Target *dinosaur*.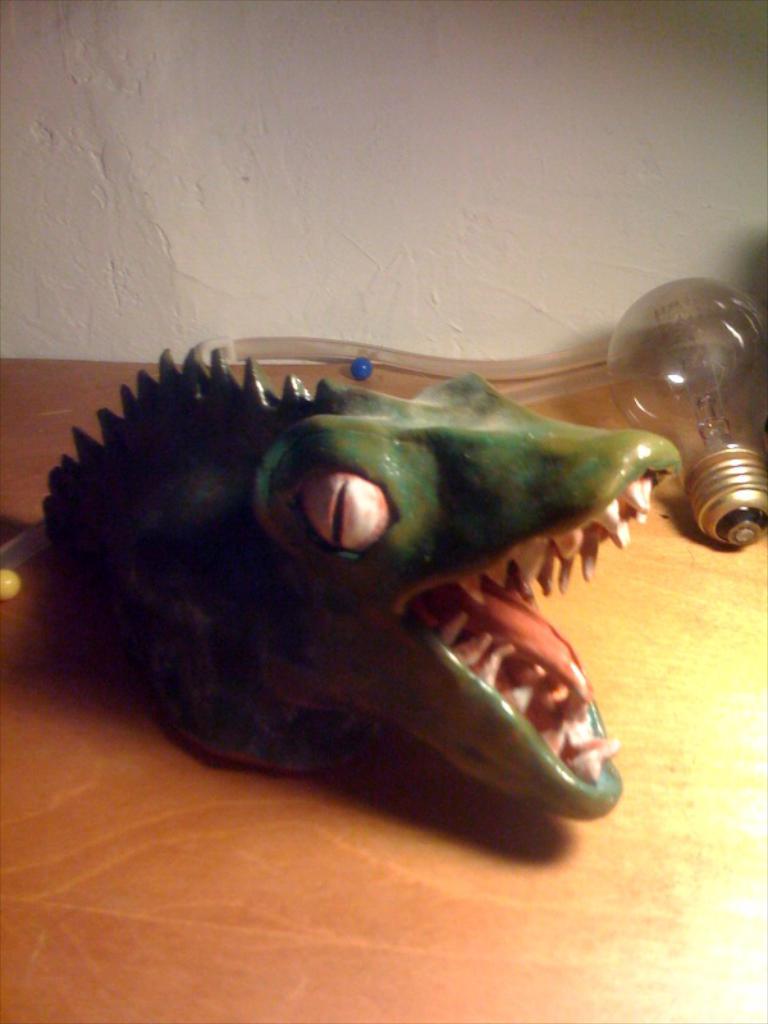
Target region: rect(33, 337, 678, 822).
